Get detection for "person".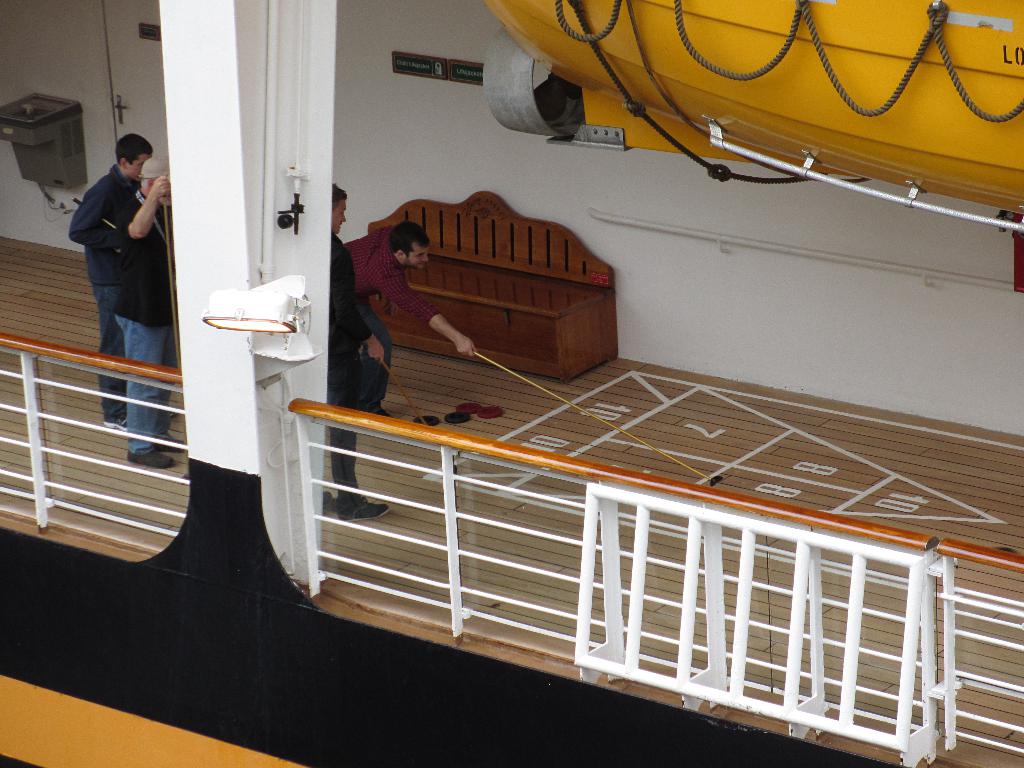
Detection: (left=328, top=171, right=390, bottom=522).
